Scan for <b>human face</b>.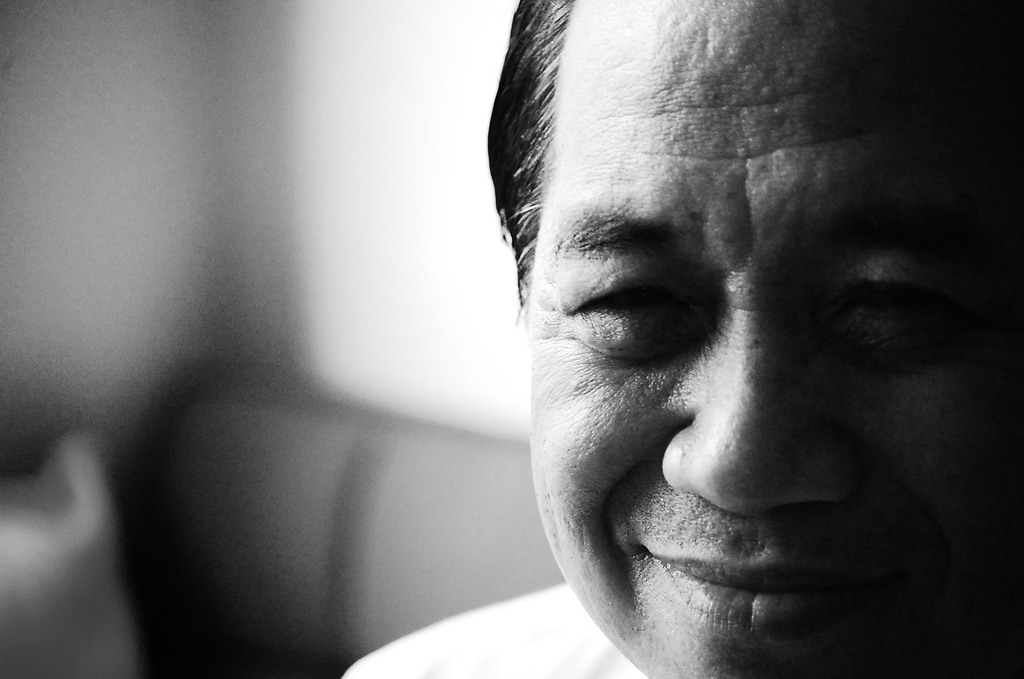
Scan result: (518, 0, 1023, 678).
